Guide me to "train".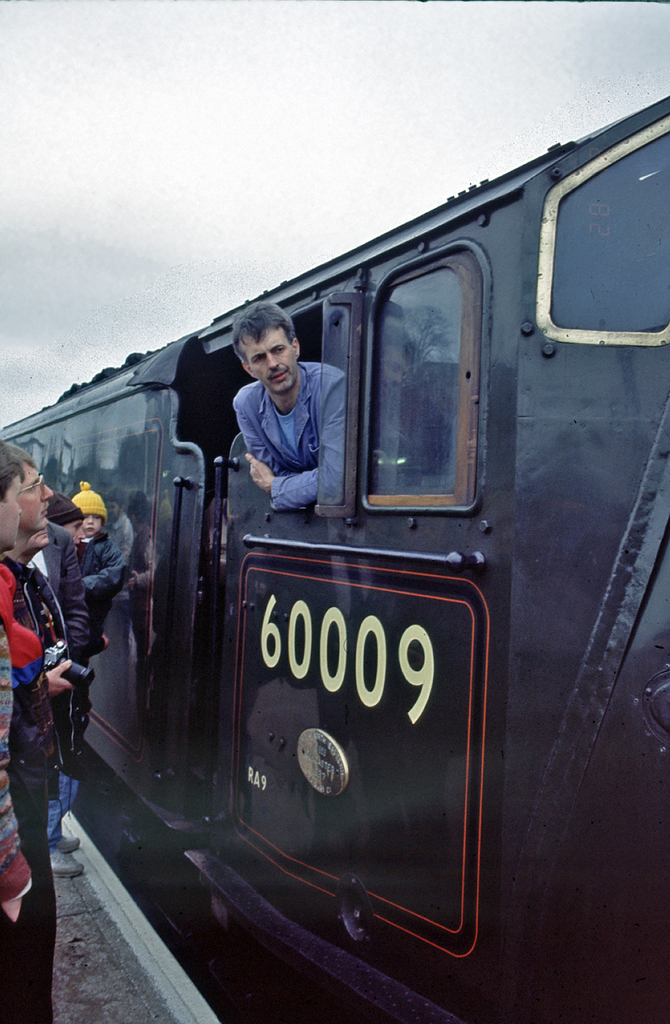
Guidance: select_region(0, 92, 669, 1023).
